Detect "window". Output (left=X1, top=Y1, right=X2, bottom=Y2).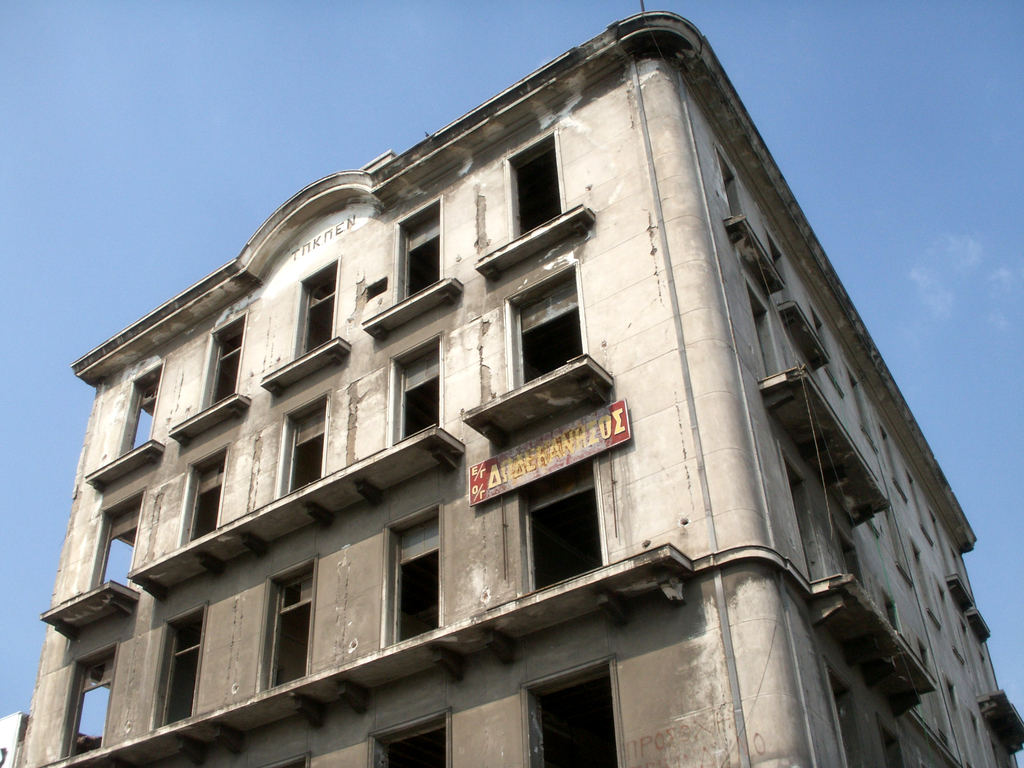
(left=181, top=447, right=228, bottom=547).
